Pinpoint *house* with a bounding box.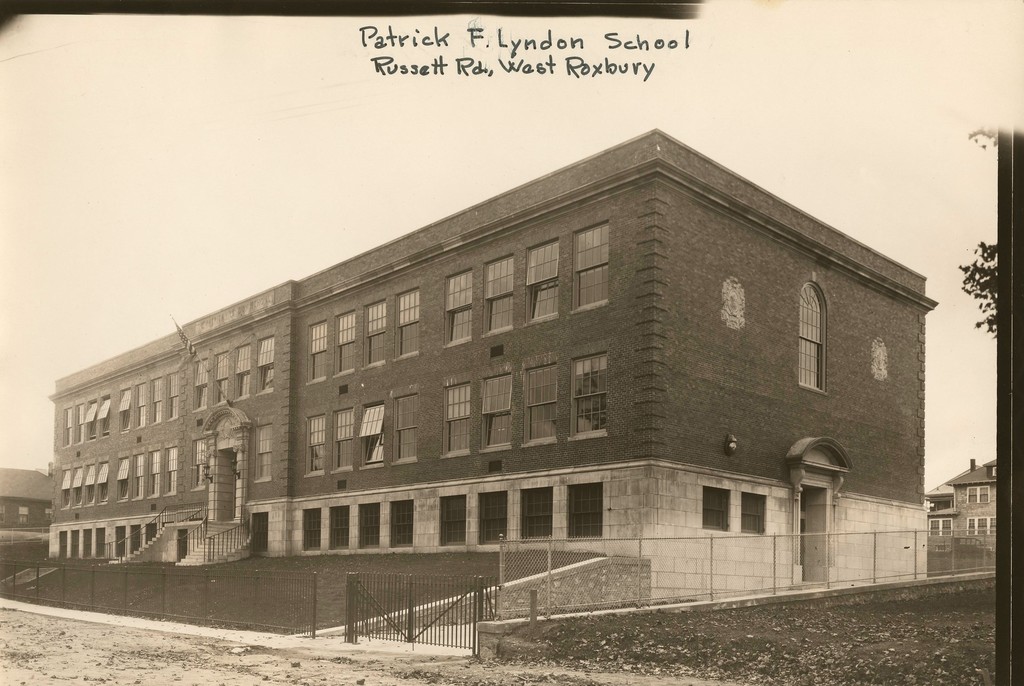
x1=0, y1=485, x2=56, y2=575.
